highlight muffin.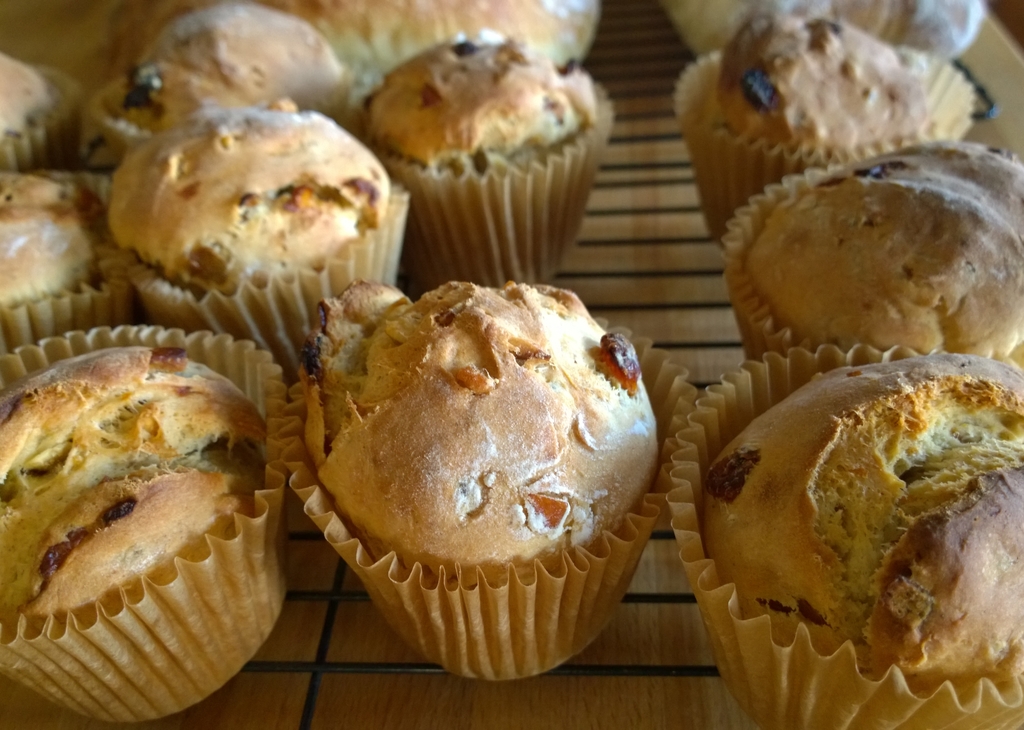
Highlighted region: region(659, 0, 982, 60).
